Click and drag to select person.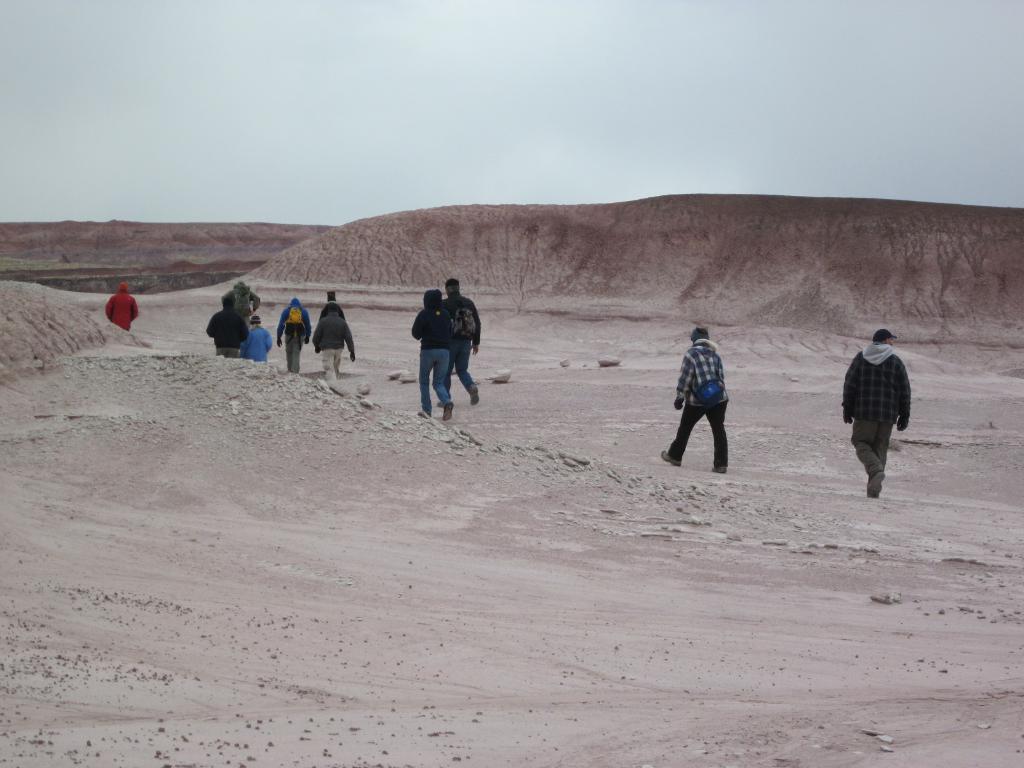
Selection: {"x1": 243, "y1": 316, "x2": 275, "y2": 365}.
